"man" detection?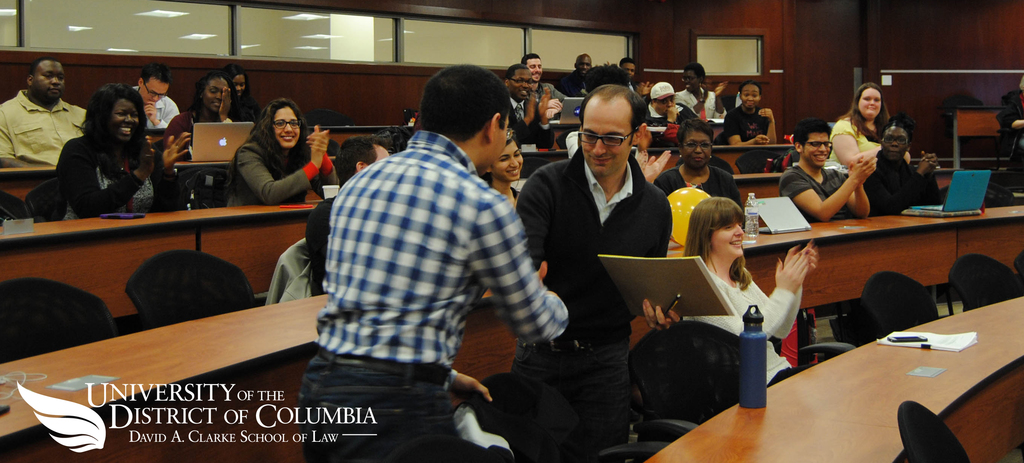
box=[776, 120, 876, 220]
